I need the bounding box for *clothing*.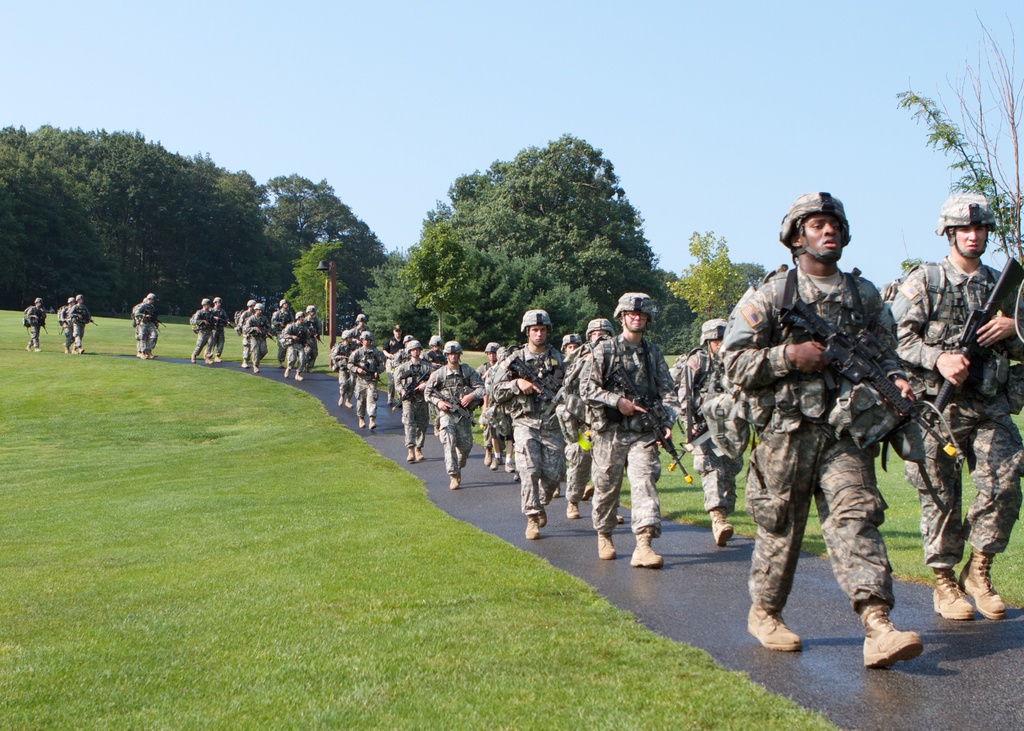
Here it is: x1=210 y1=302 x2=227 y2=362.
